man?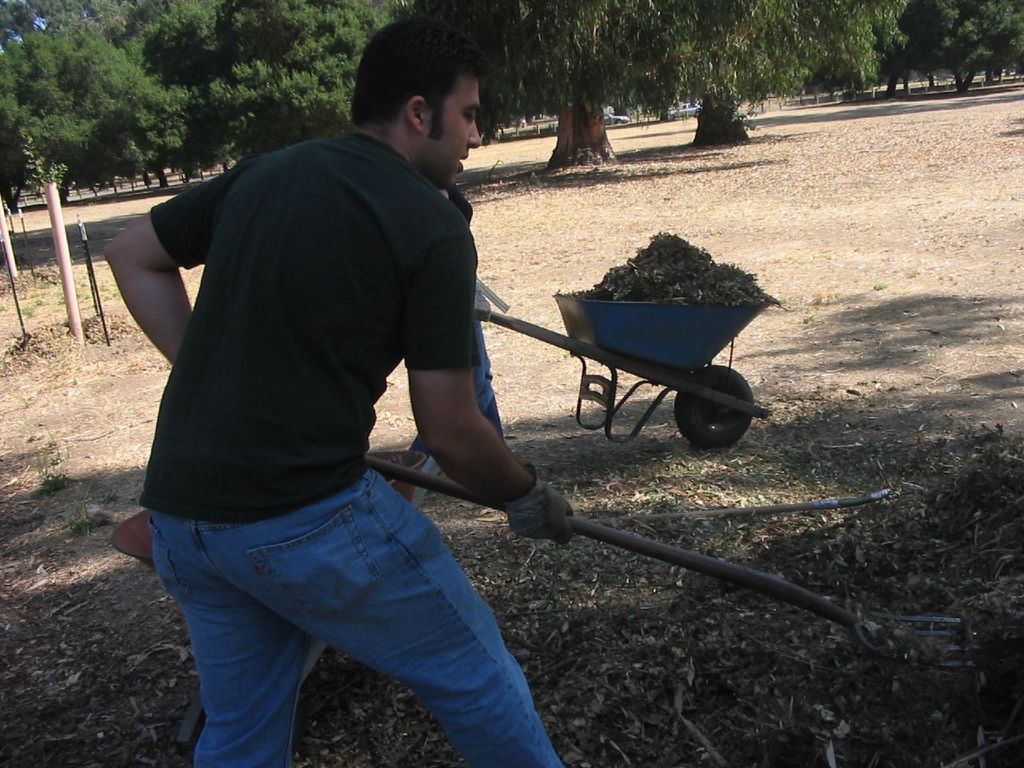
bbox=[102, 37, 596, 742]
